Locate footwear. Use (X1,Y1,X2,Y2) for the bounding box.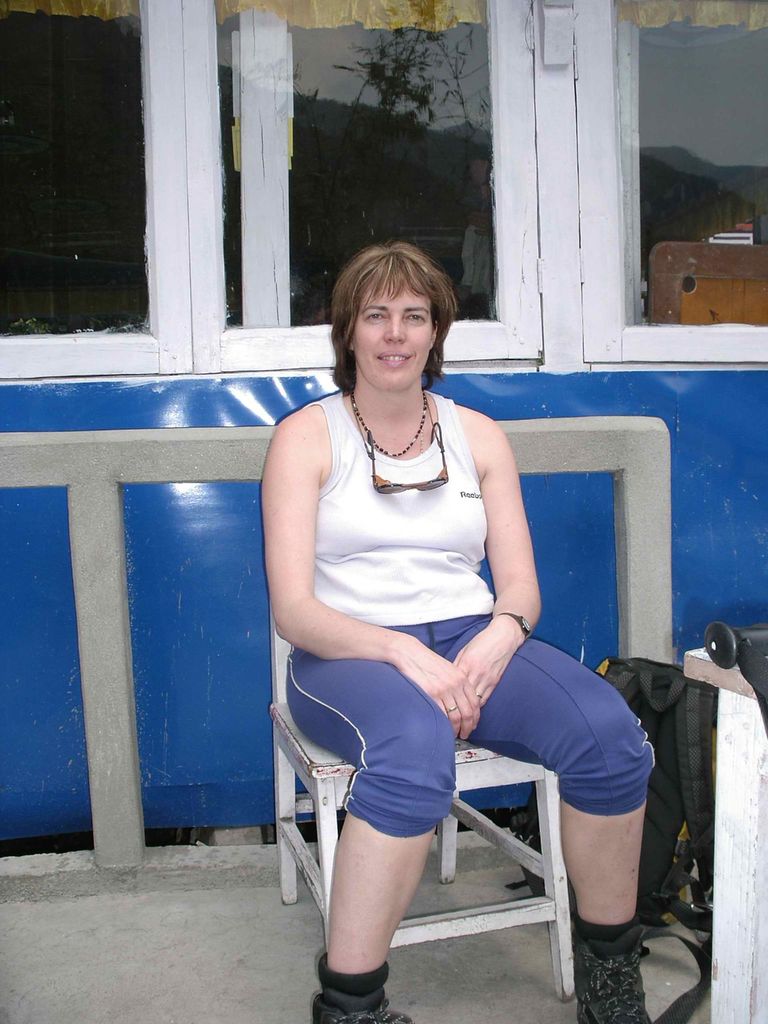
(569,940,652,1023).
